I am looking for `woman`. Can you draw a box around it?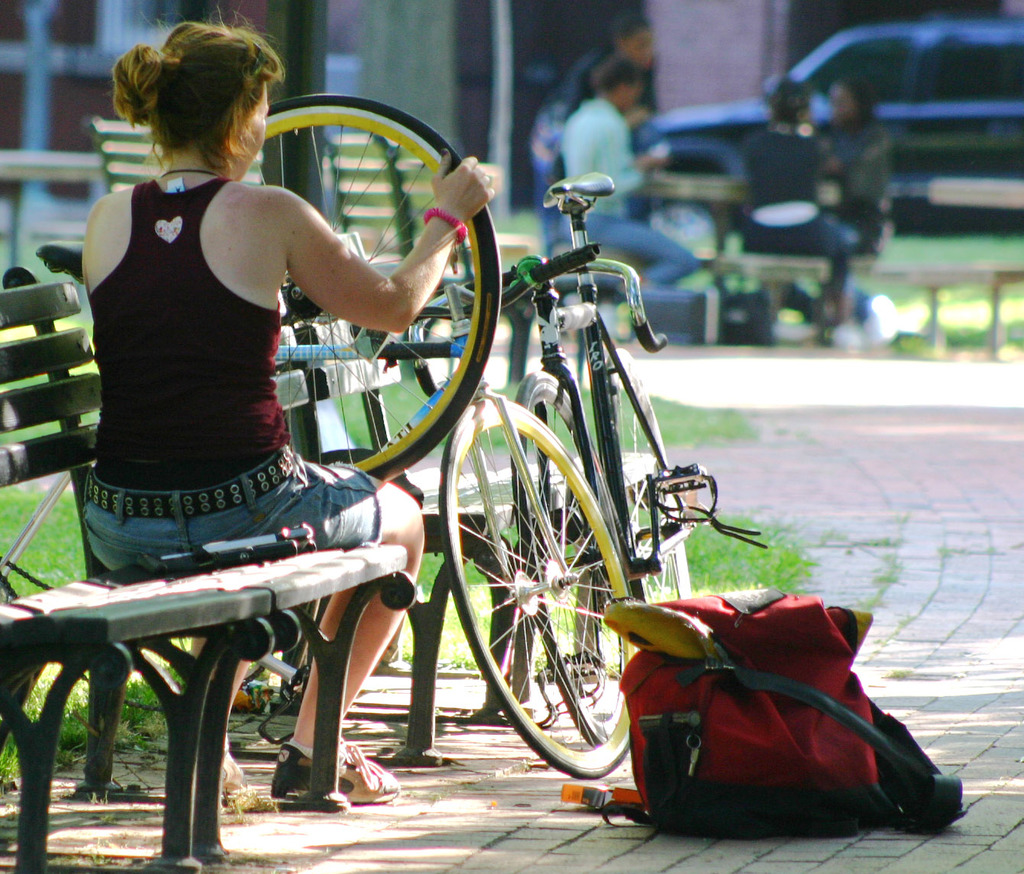
Sure, the bounding box is [left=531, top=10, right=663, bottom=275].
